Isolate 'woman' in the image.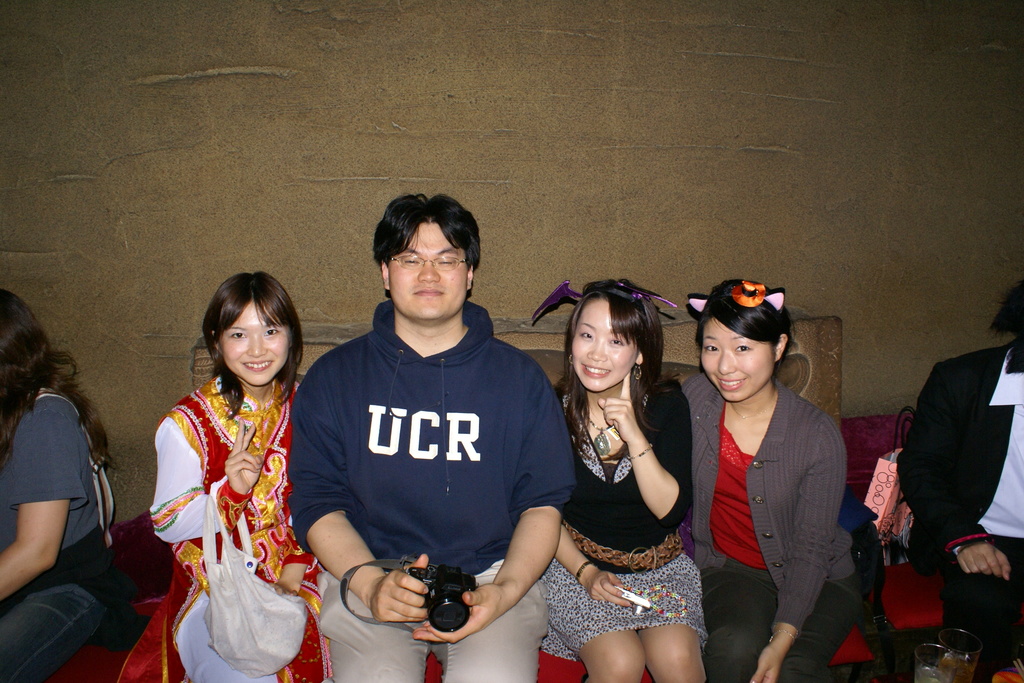
Isolated region: box=[0, 279, 112, 682].
